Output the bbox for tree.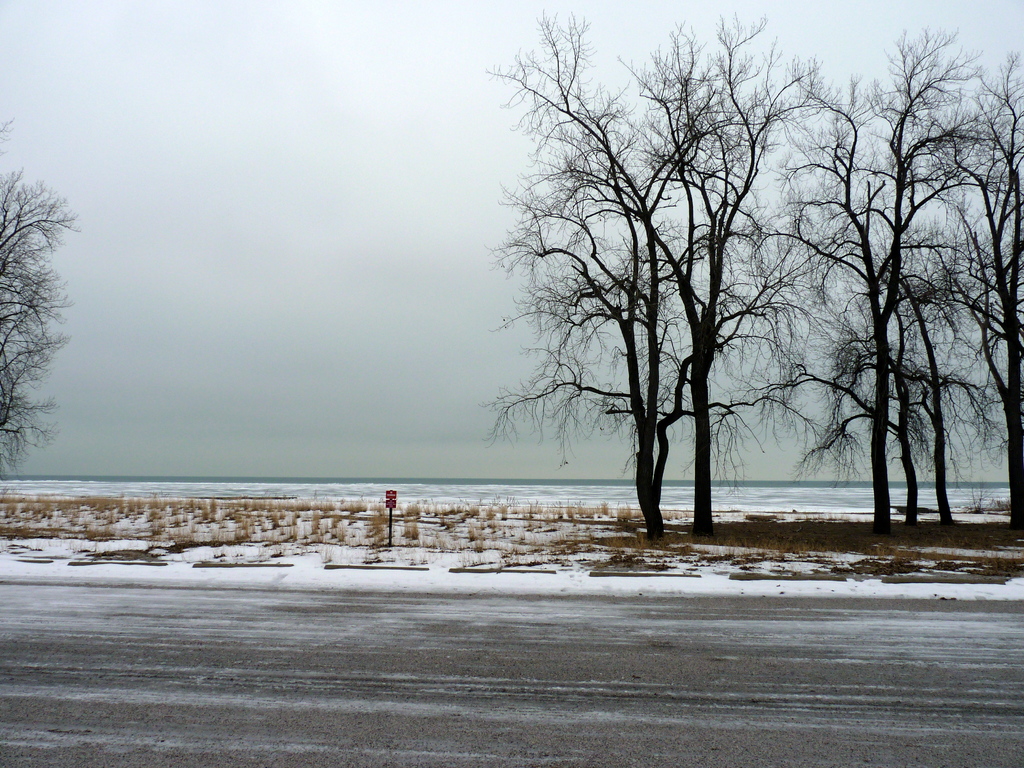
box=[476, 41, 803, 561].
